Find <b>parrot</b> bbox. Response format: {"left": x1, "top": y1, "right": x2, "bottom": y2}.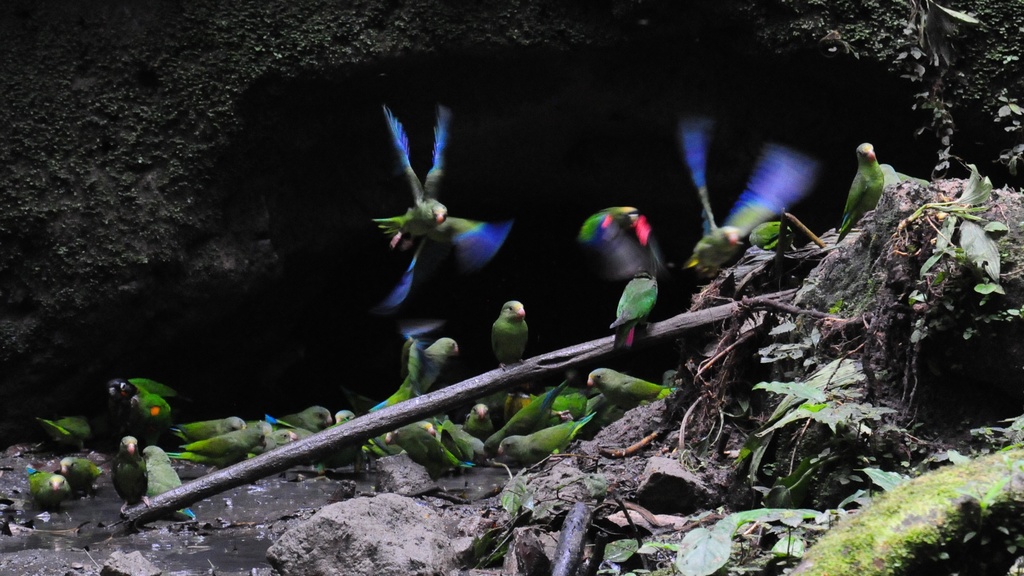
{"left": 838, "top": 139, "right": 906, "bottom": 239}.
